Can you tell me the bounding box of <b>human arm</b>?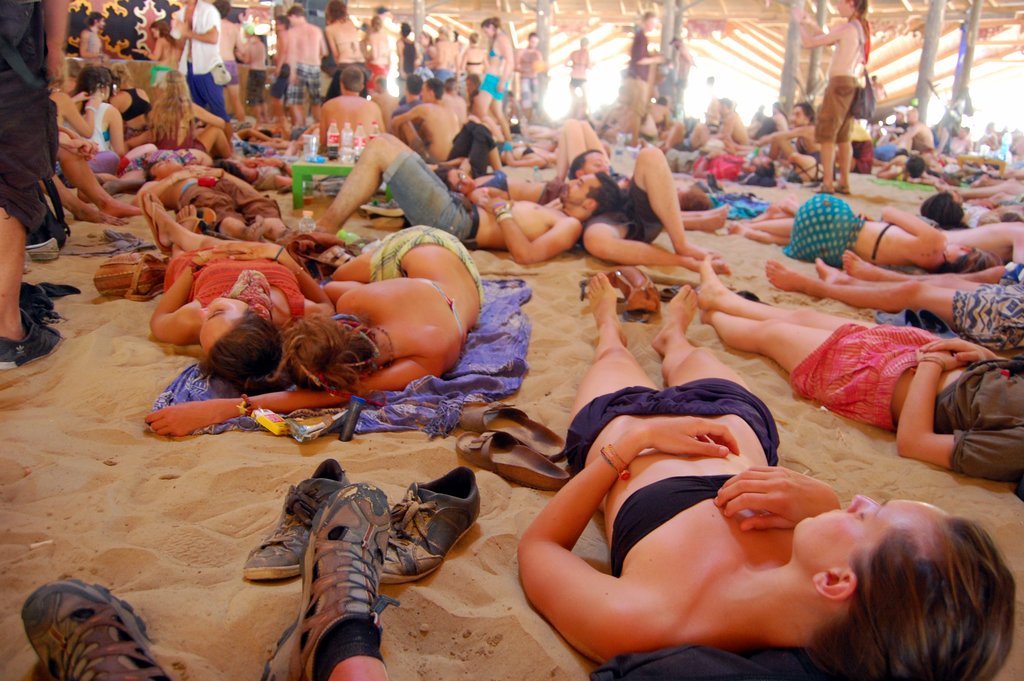
317 103 333 154.
